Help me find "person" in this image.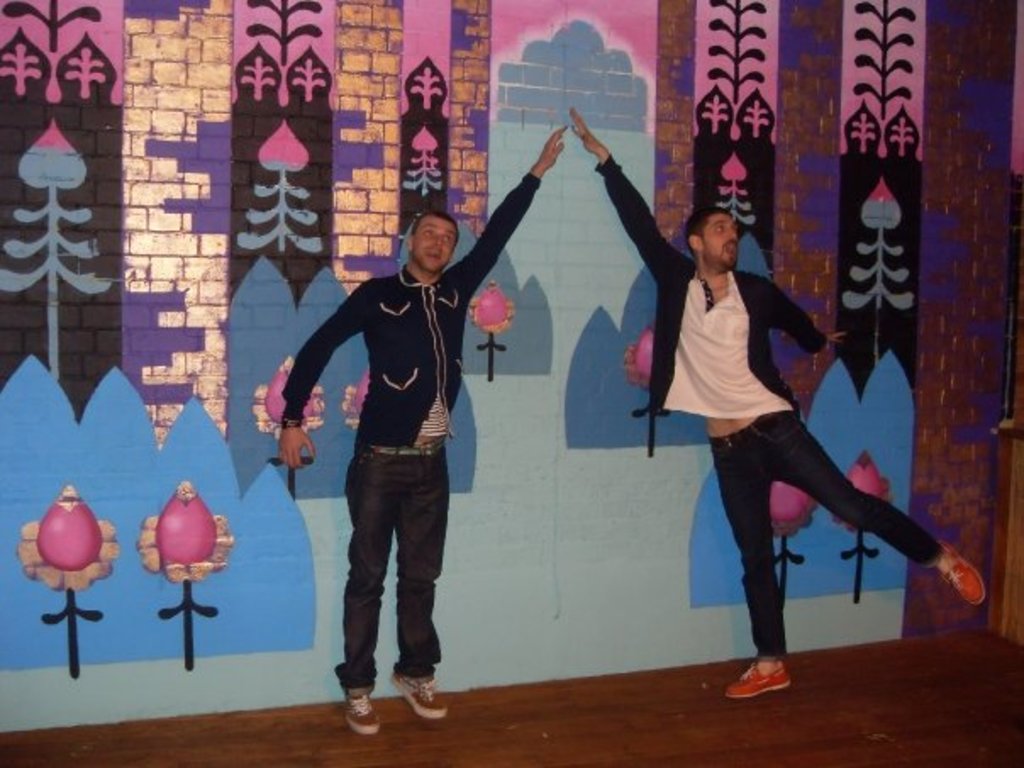
Found it: rect(566, 93, 993, 707).
